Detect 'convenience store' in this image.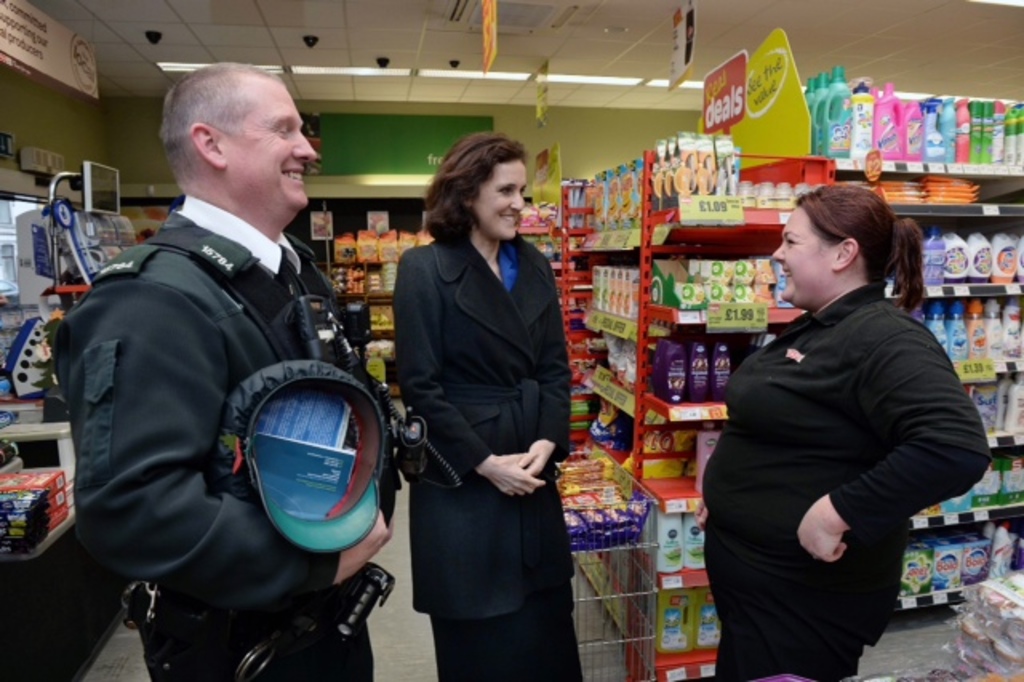
Detection: locate(0, 0, 1022, 680).
